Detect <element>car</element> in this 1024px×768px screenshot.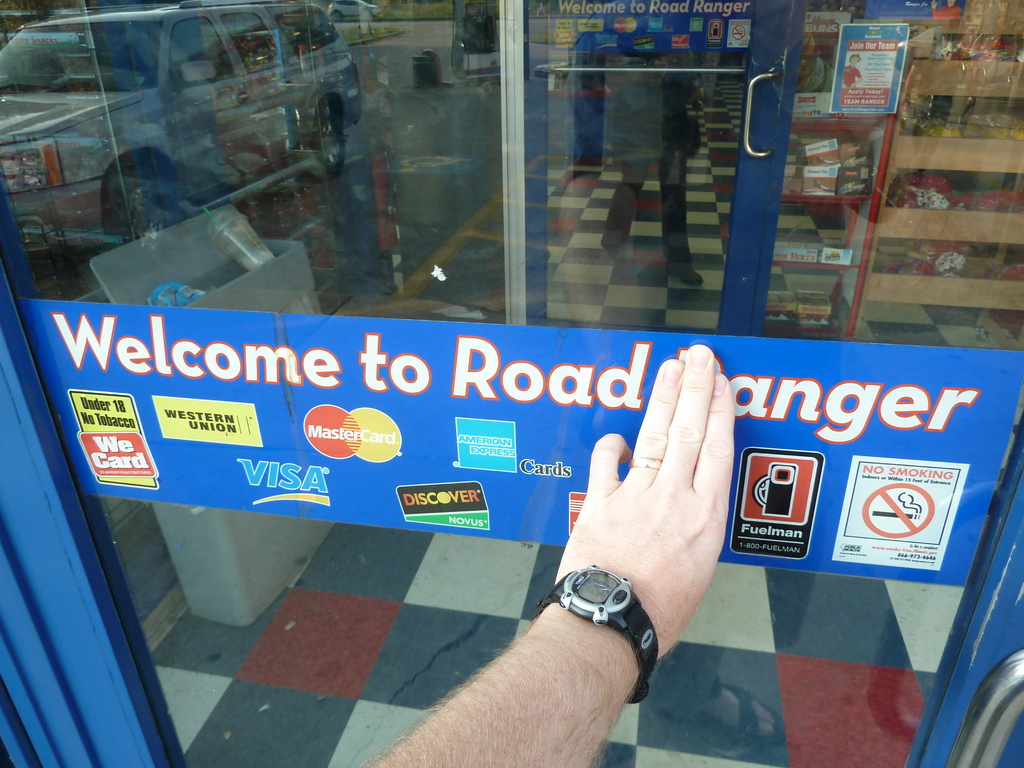
Detection: <region>324, 1, 382, 22</region>.
